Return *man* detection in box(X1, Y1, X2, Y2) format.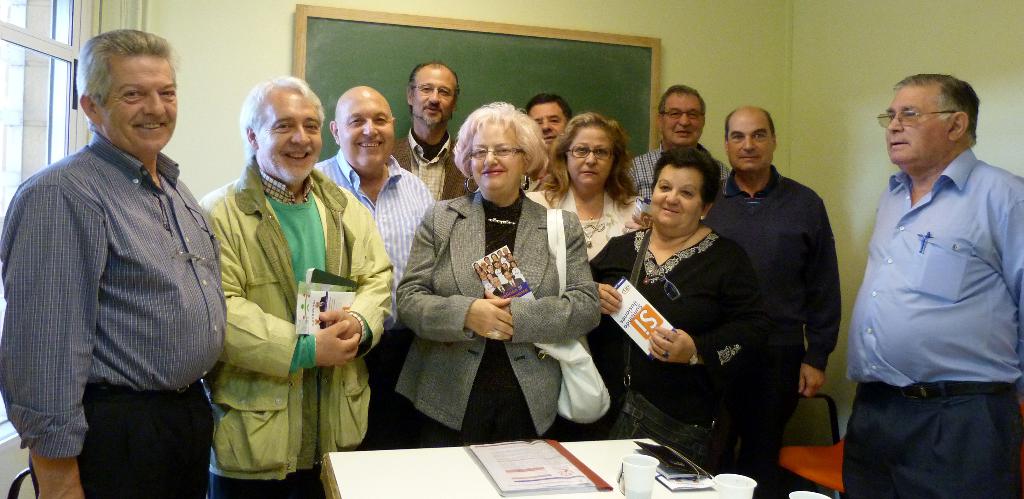
box(197, 76, 396, 498).
